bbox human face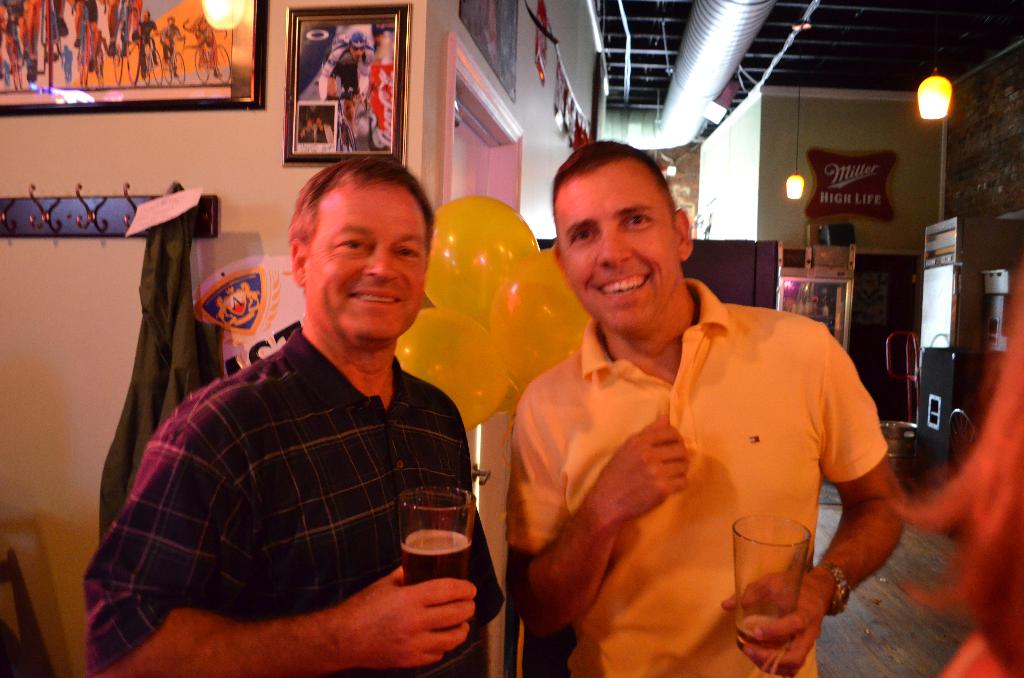
304:177:426:356
